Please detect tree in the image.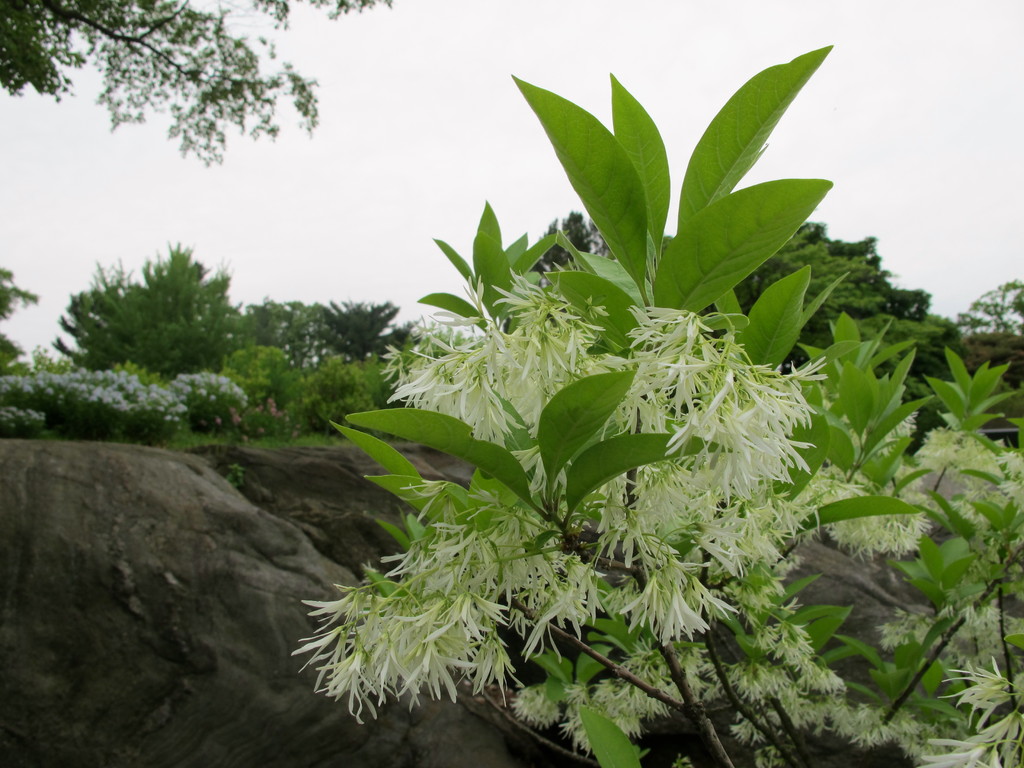
rect(0, 0, 396, 163).
